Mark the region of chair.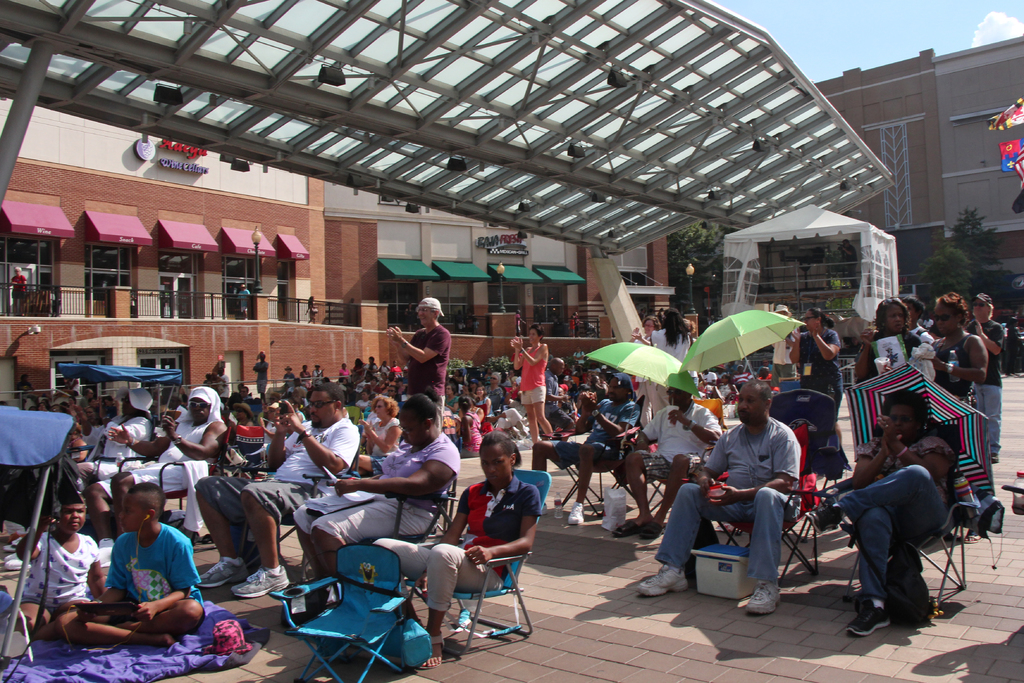
Region: [left=628, top=429, right=733, bottom=522].
